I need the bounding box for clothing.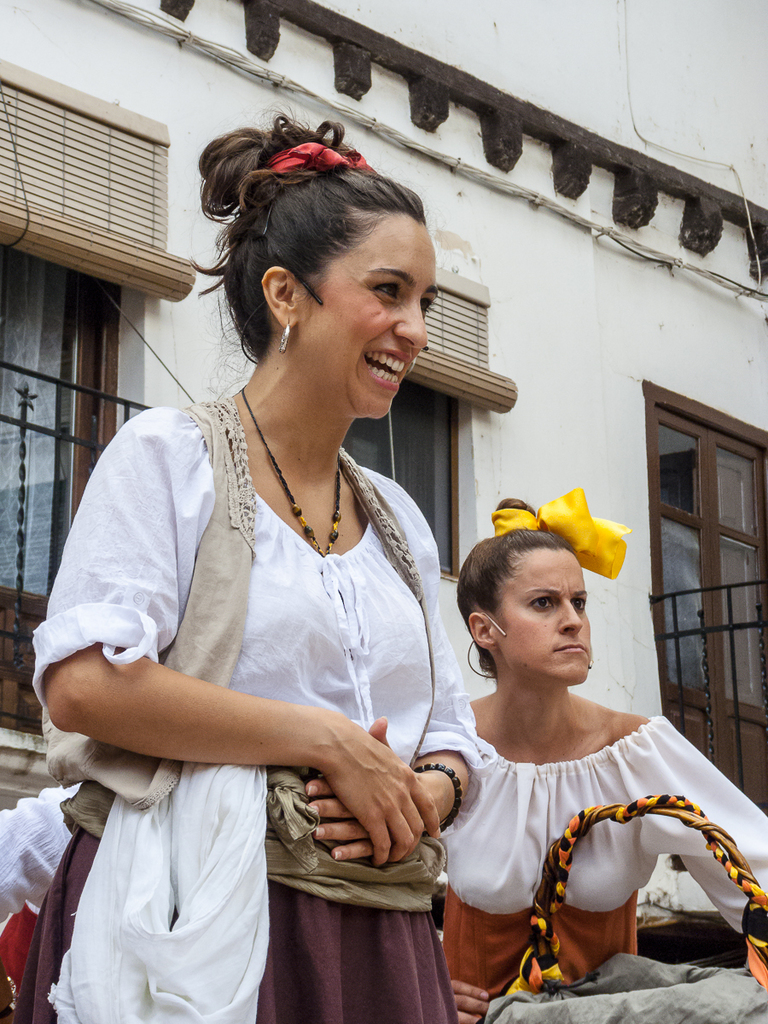
Here it is: [439, 707, 767, 1013].
